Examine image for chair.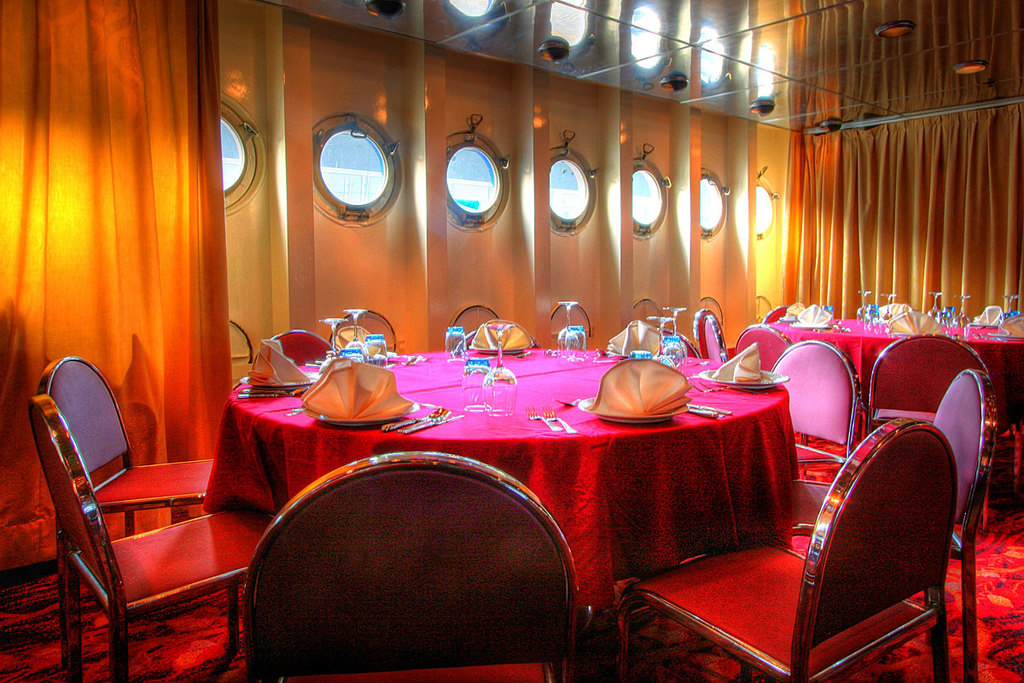
Examination result: (x1=771, y1=342, x2=852, y2=534).
